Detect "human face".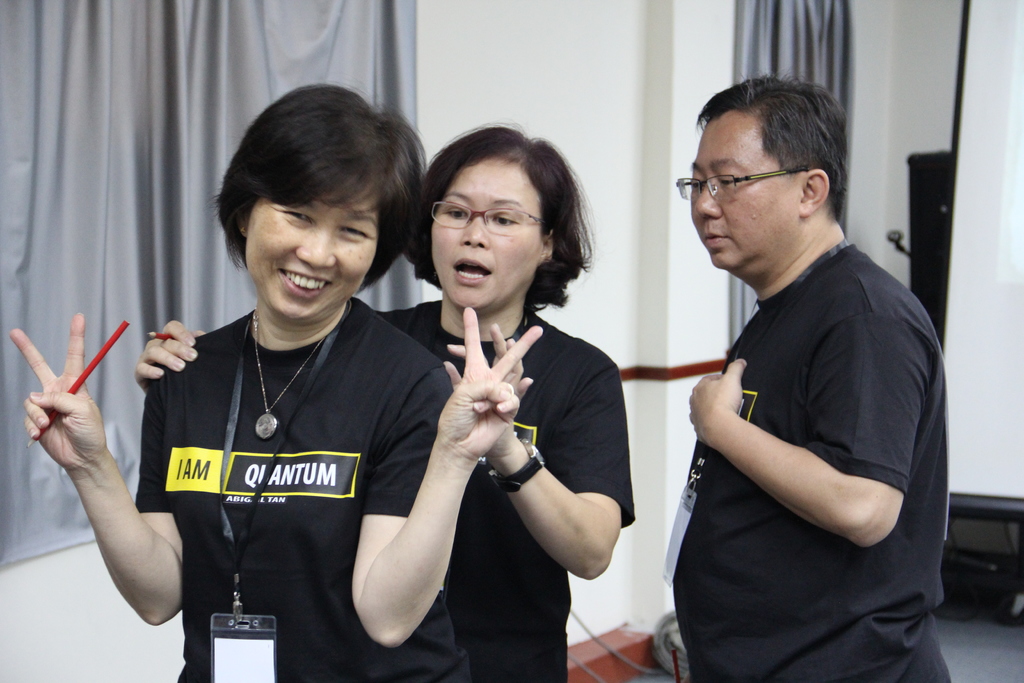
Detected at <bbox>431, 165, 545, 310</bbox>.
